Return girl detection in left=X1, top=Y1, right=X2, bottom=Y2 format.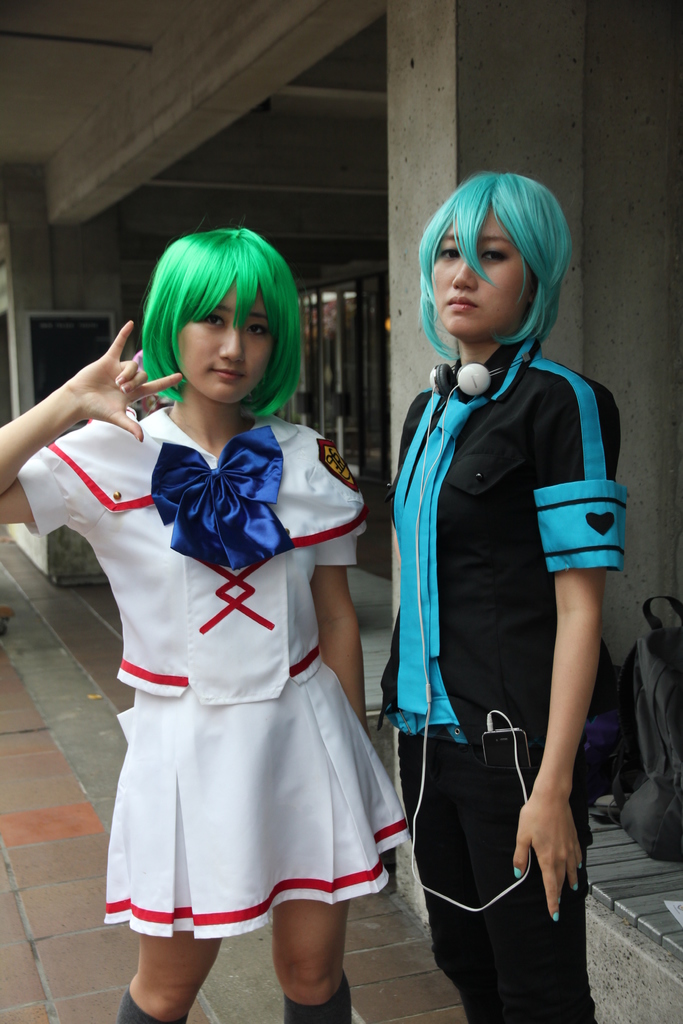
left=0, top=228, right=423, bottom=1023.
